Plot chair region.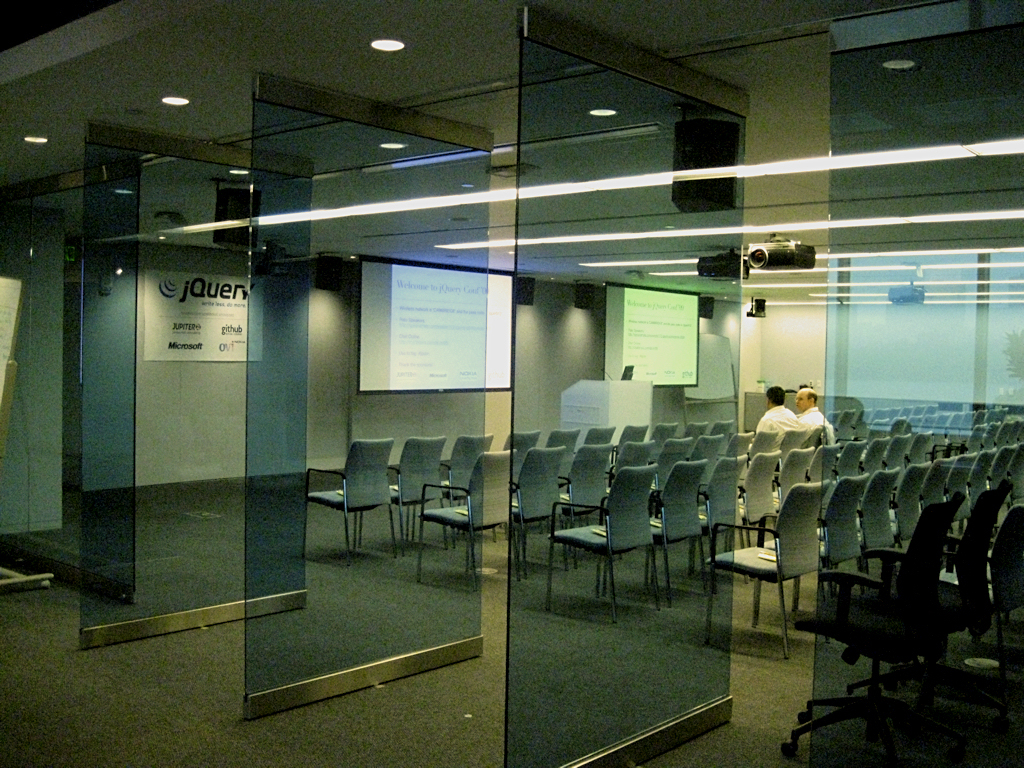
Plotted at l=906, t=432, r=929, b=462.
